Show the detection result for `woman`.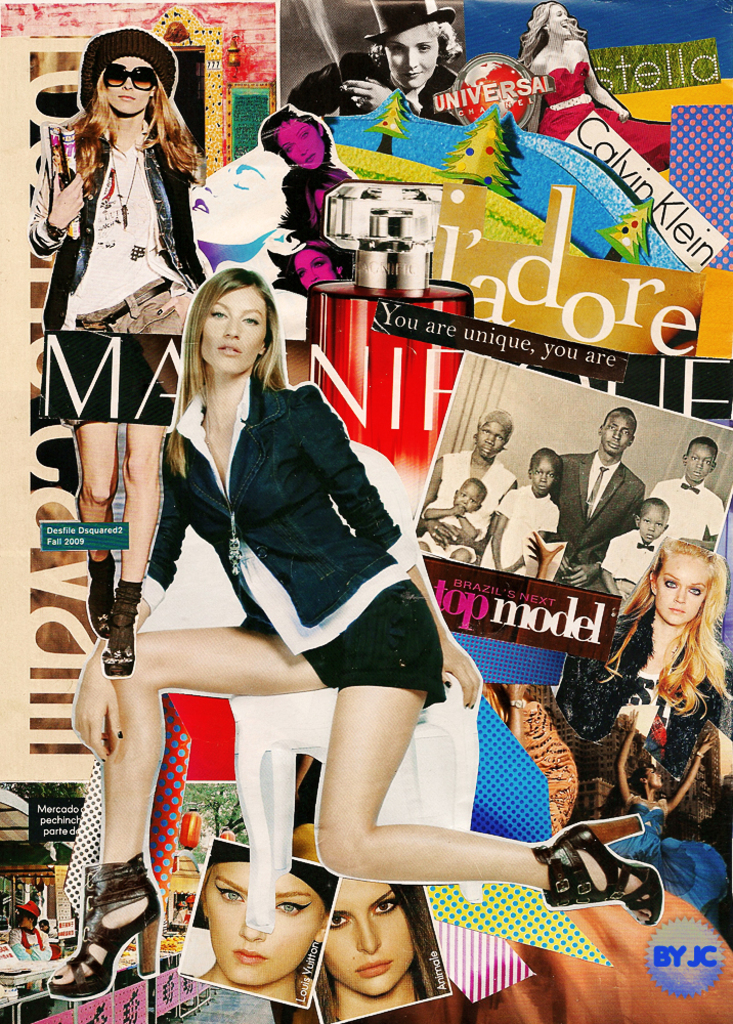
bbox(30, 27, 205, 680).
